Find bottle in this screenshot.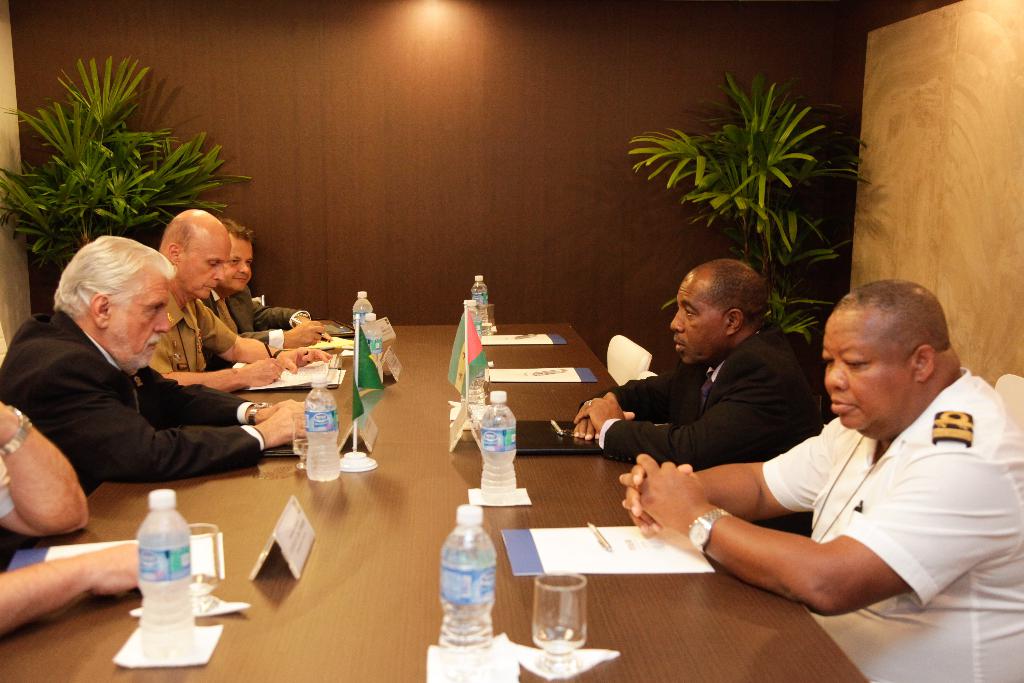
The bounding box for bottle is 458, 297, 478, 384.
